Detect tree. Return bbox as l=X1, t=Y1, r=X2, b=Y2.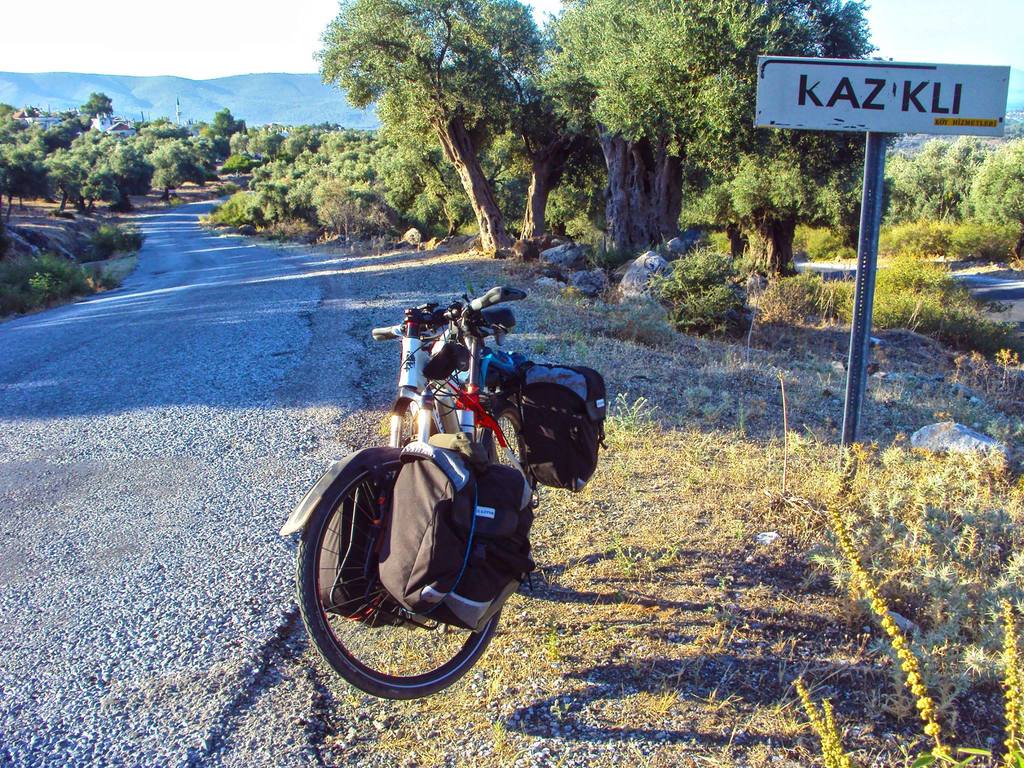
l=150, t=135, r=197, b=189.
